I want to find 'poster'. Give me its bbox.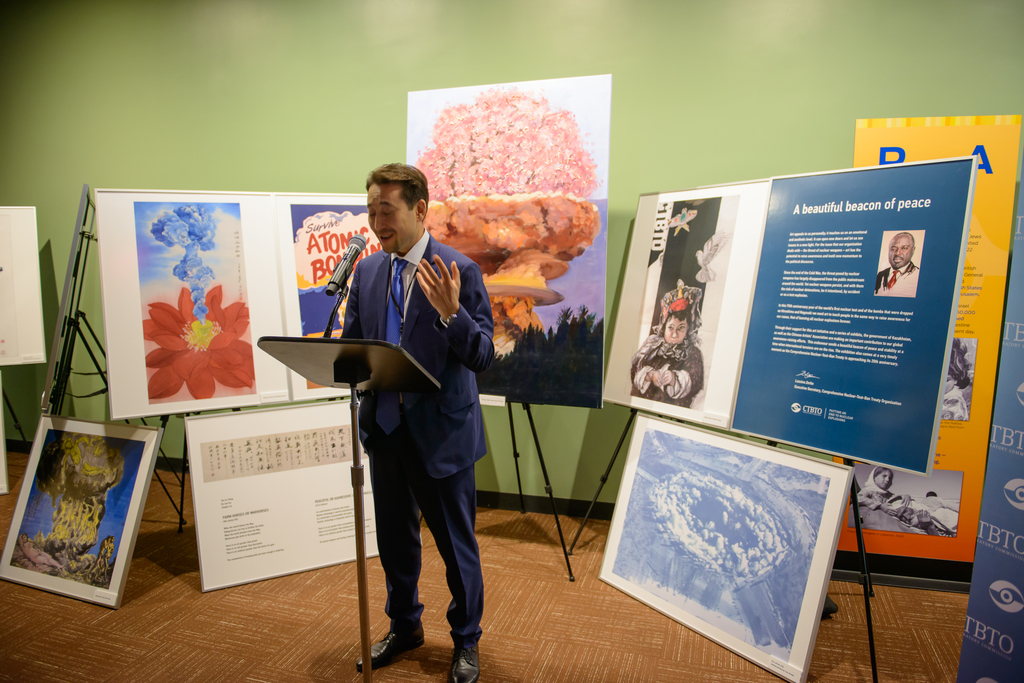
<region>596, 410, 854, 682</region>.
